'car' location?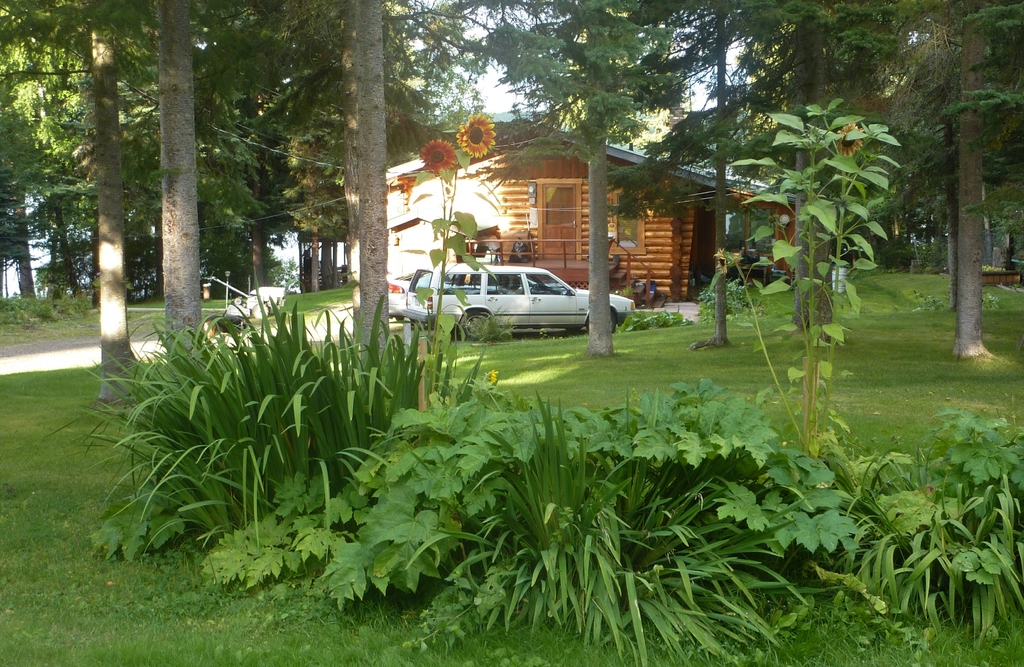
436:257:619:341
